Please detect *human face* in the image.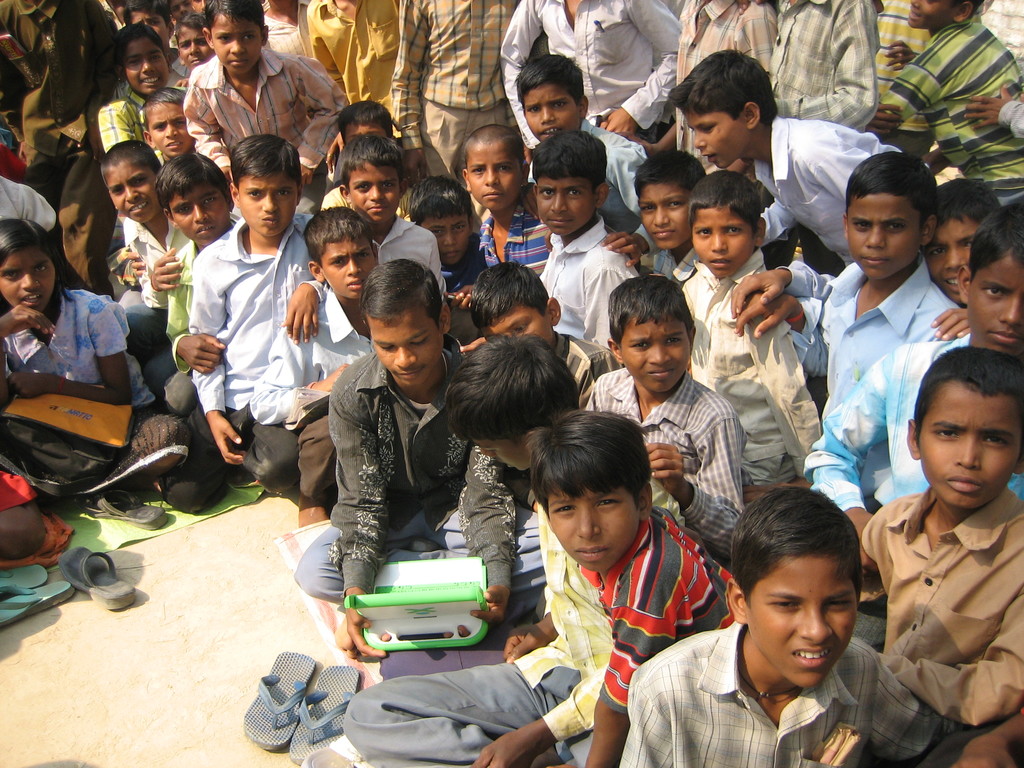
crop(152, 99, 195, 156).
